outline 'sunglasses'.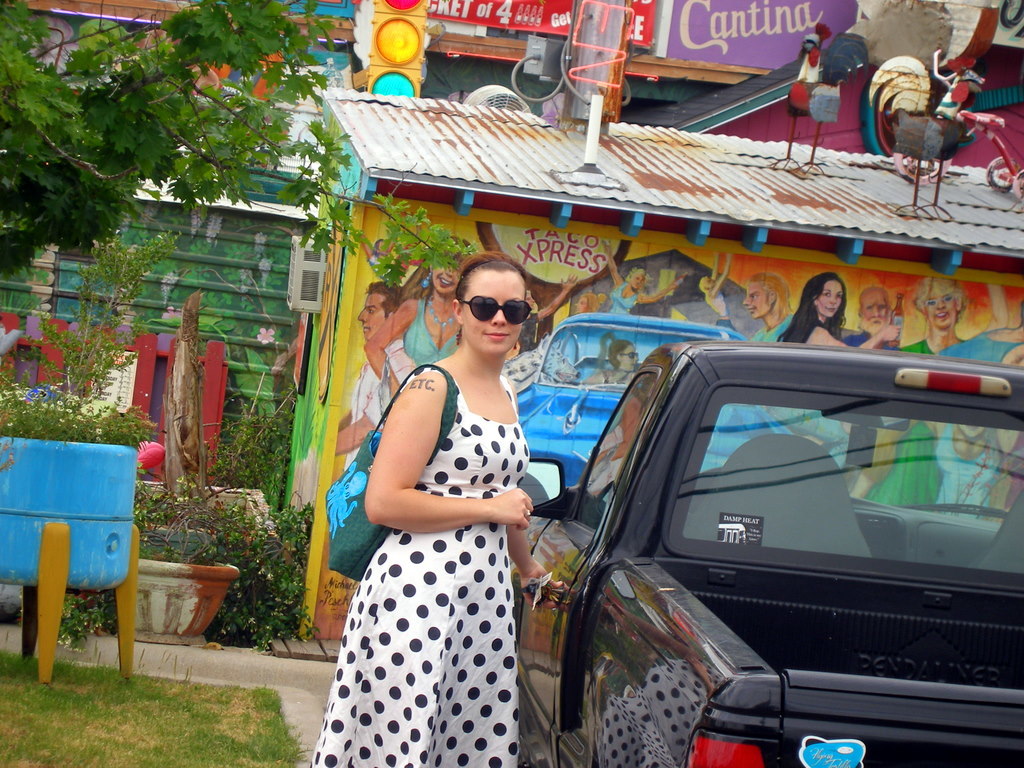
Outline: 615/352/637/357.
